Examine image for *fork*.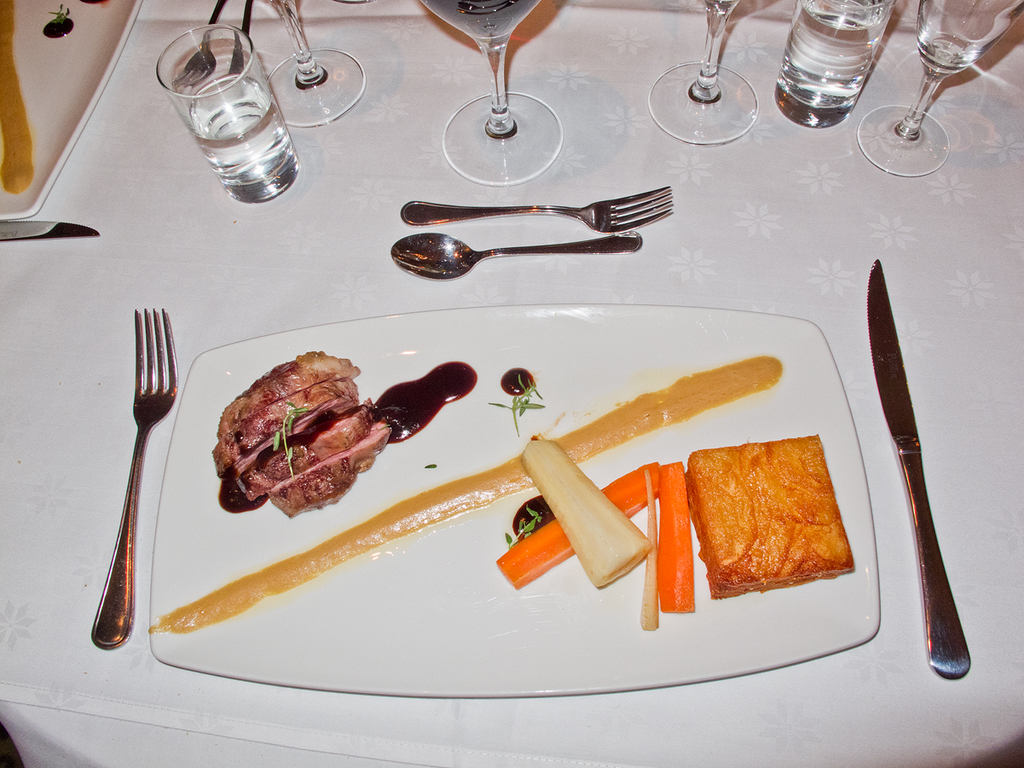
Examination result: <region>90, 309, 178, 650</region>.
